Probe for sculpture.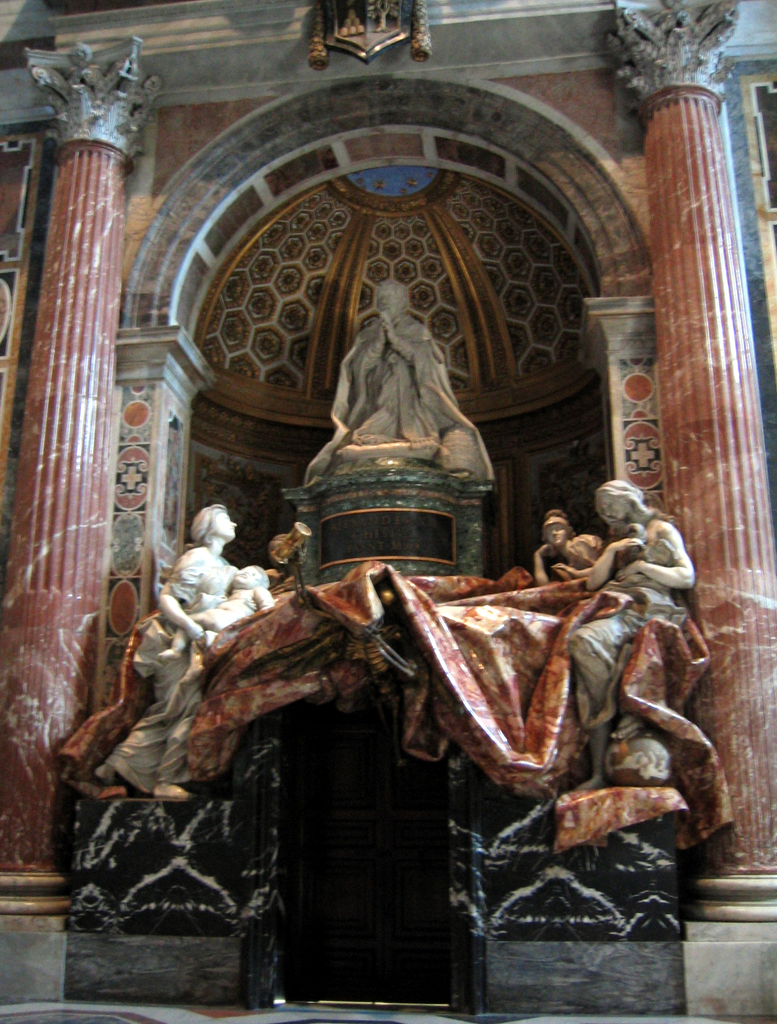
Probe result: 87, 503, 287, 796.
